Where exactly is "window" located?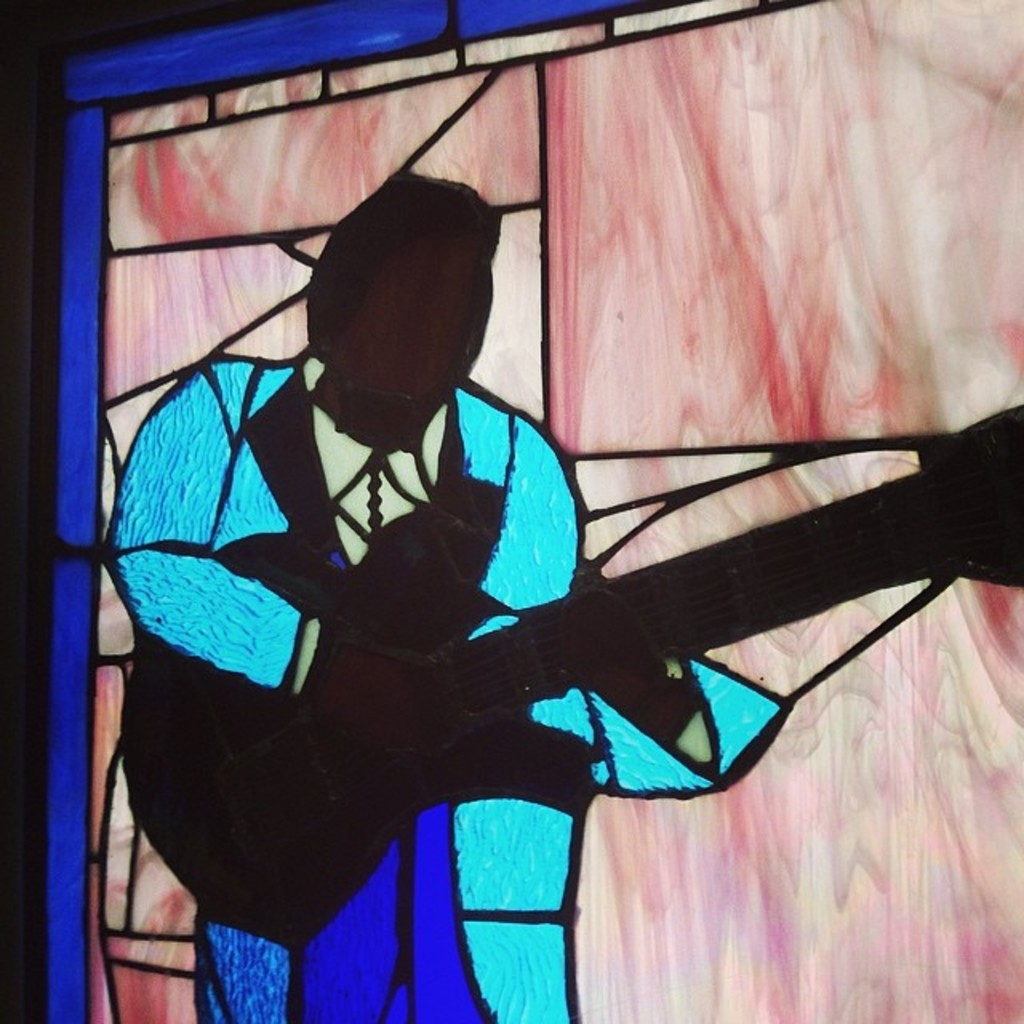
Its bounding box is locate(0, 0, 1022, 1022).
